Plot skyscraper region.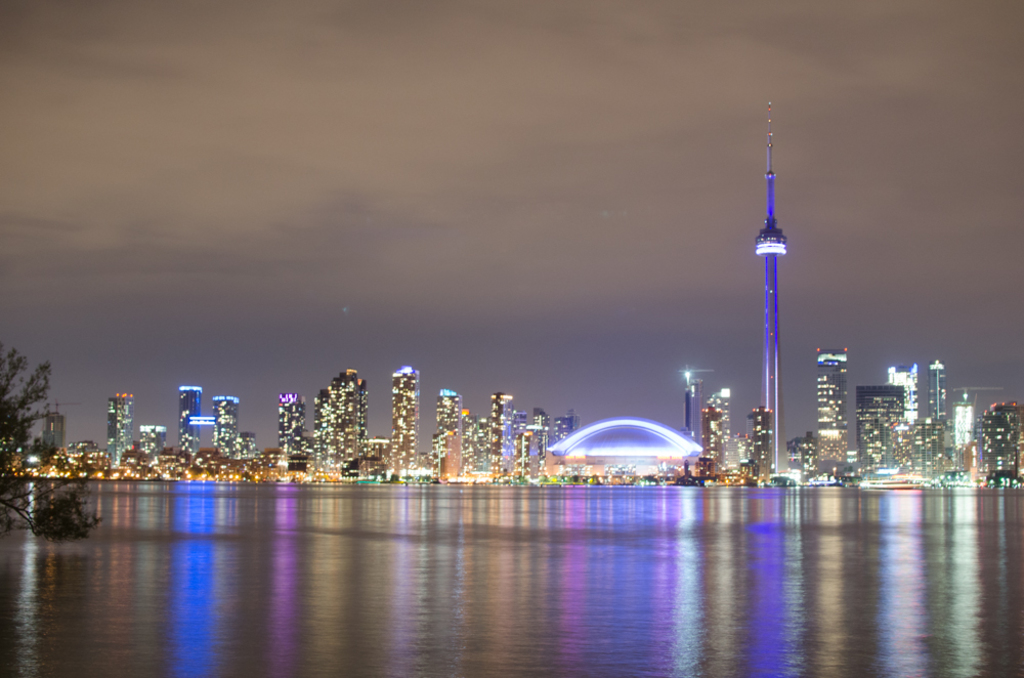
Plotted at bbox(315, 374, 362, 469).
